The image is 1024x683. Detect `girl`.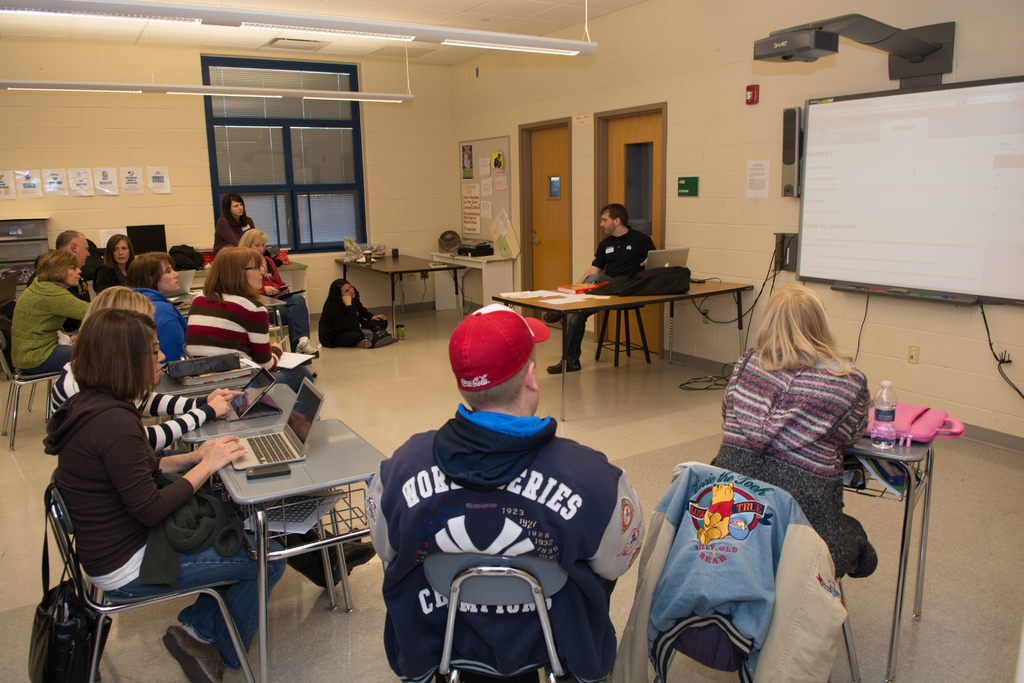
Detection: box=[320, 277, 393, 347].
